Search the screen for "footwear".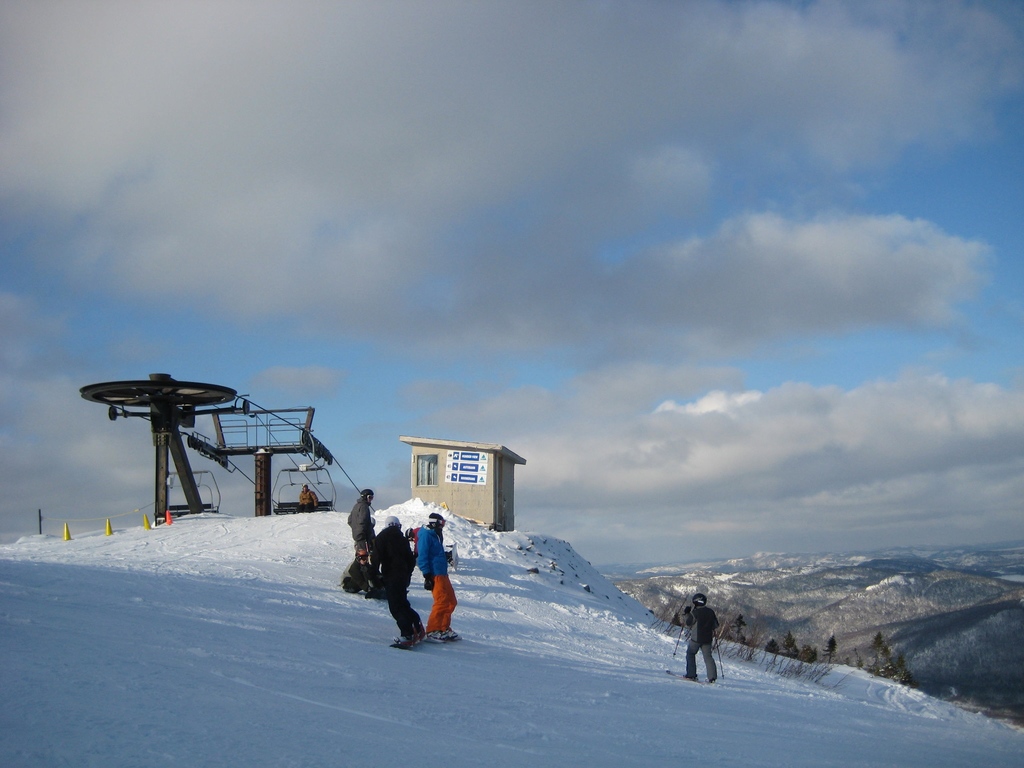
Found at bbox=(683, 674, 698, 684).
